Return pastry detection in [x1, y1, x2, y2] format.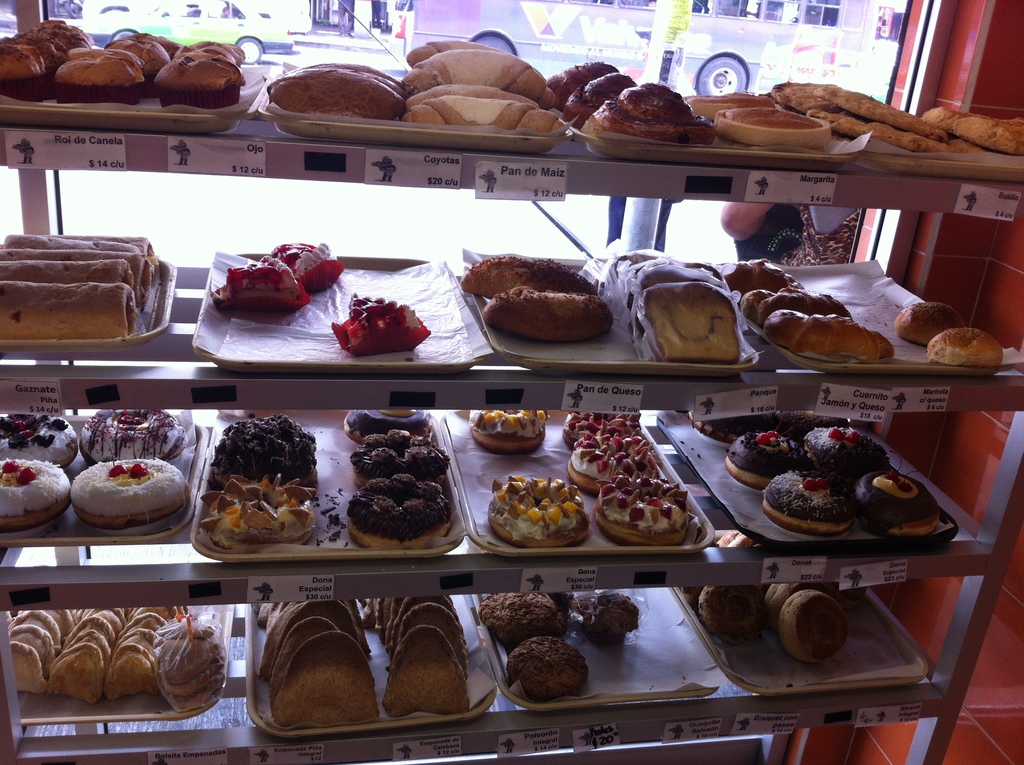
[74, 405, 182, 458].
